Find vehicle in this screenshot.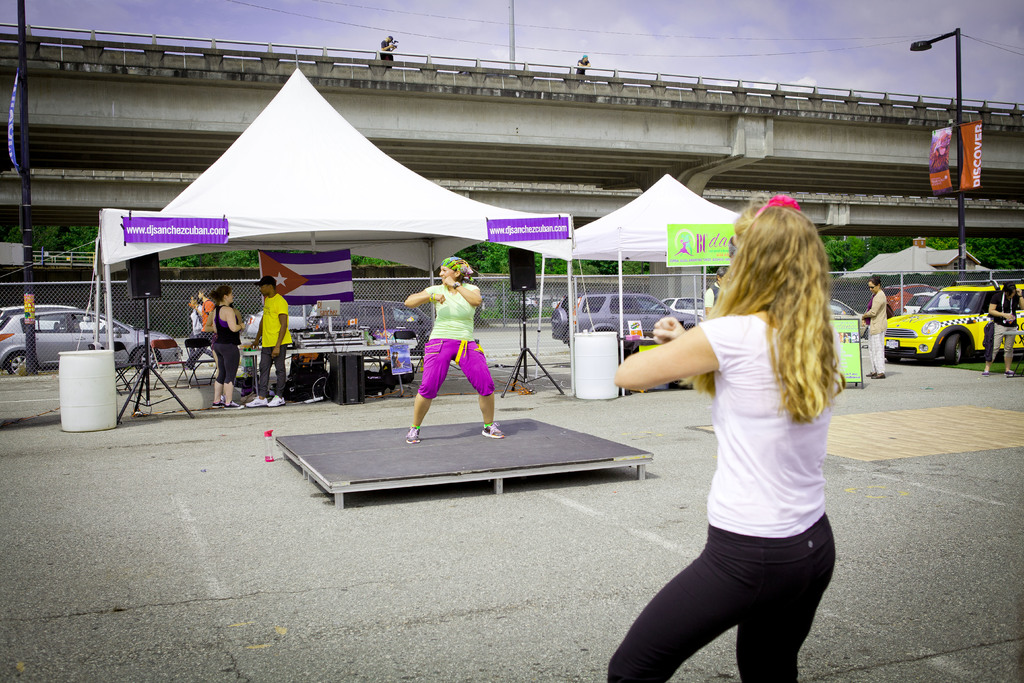
The bounding box for vehicle is 552,297,709,348.
